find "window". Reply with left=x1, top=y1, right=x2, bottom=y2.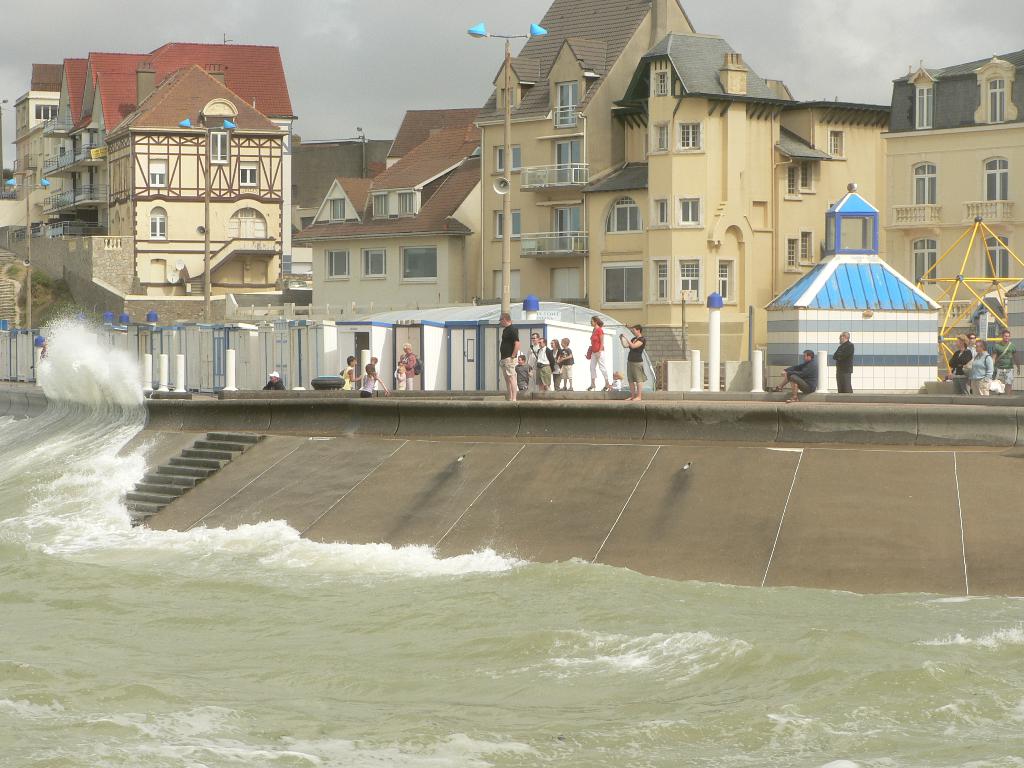
left=148, top=156, right=163, bottom=185.
